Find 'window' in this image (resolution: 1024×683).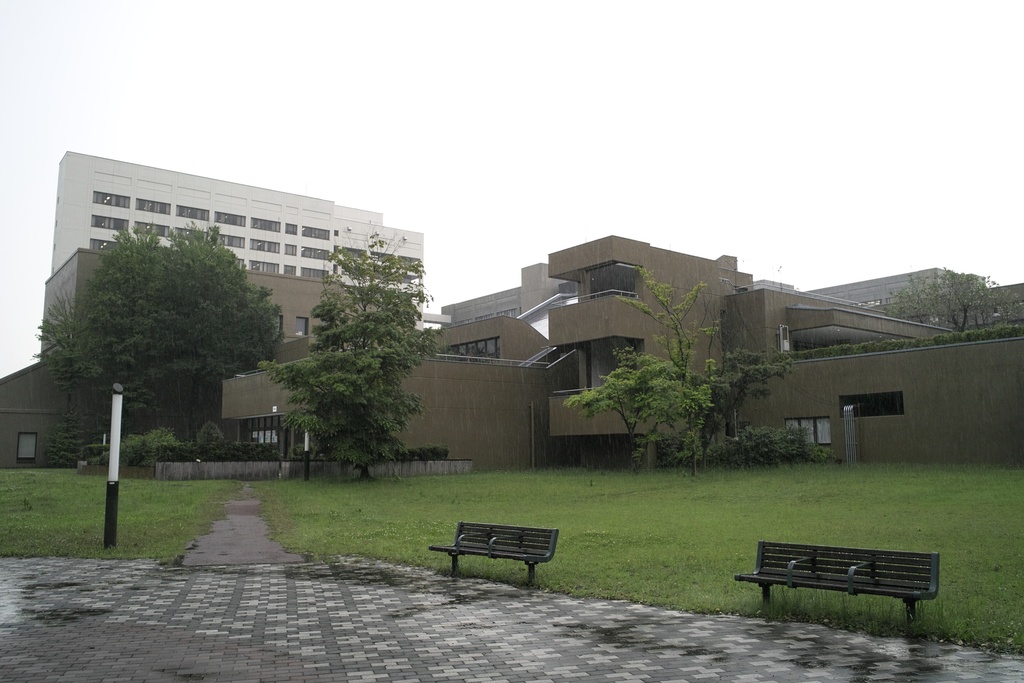
<box>210,211,244,224</box>.
